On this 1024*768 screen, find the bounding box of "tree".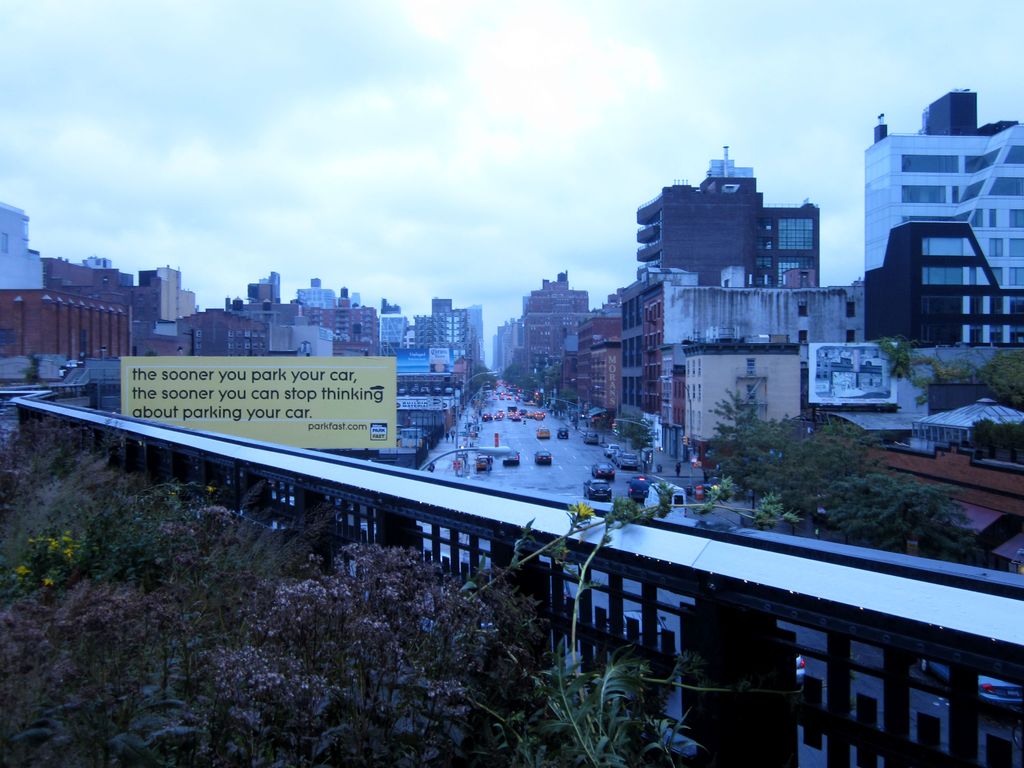
Bounding box: crop(909, 342, 999, 405).
